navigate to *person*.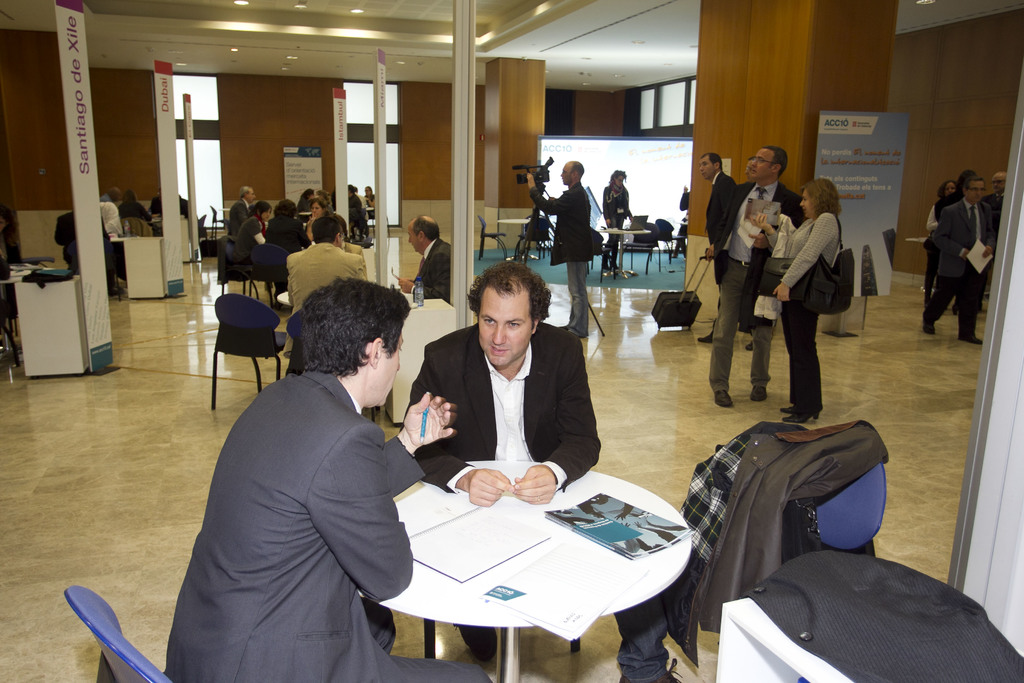
Navigation target: select_region(690, 150, 729, 263).
